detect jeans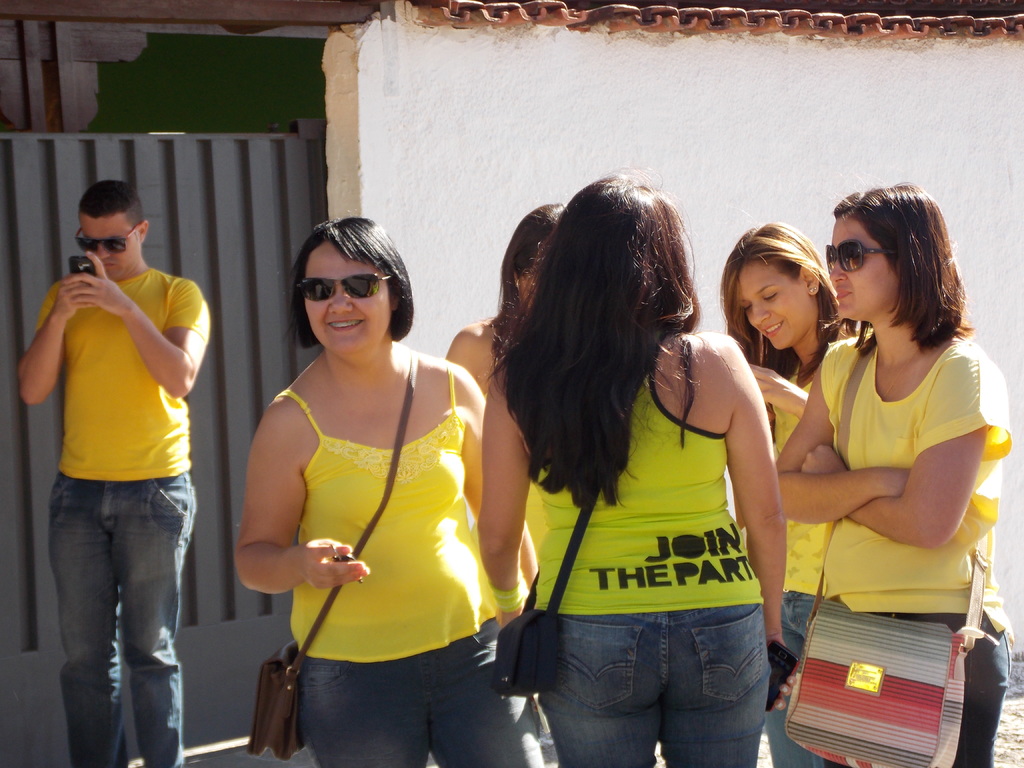
771, 593, 844, 767
